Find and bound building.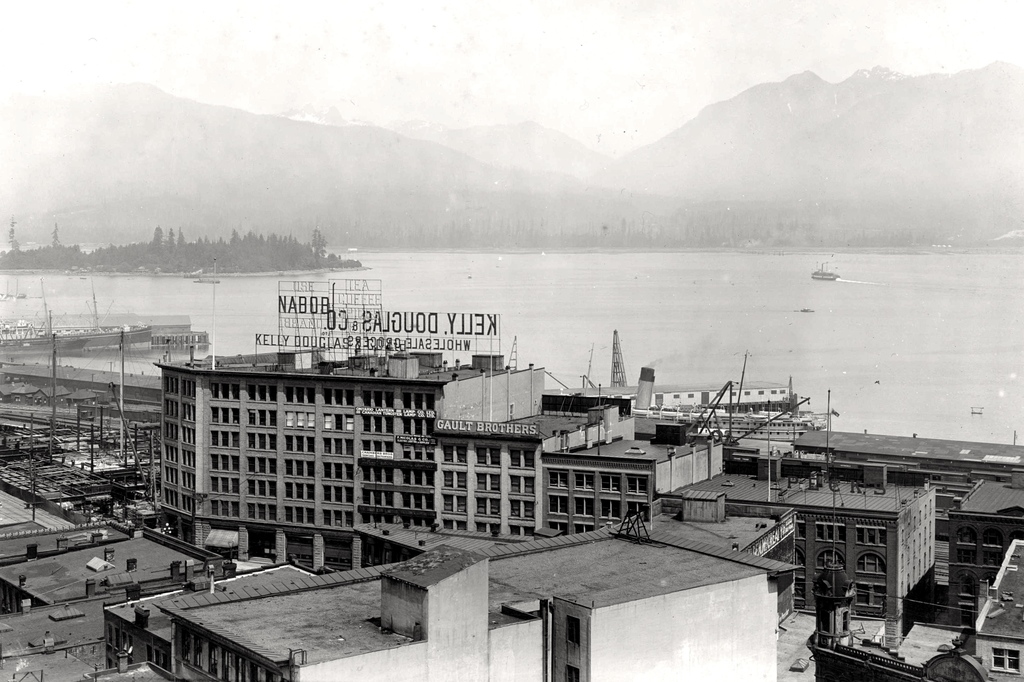
Bound: [left=81, top=484, right=808, bottom=681].
